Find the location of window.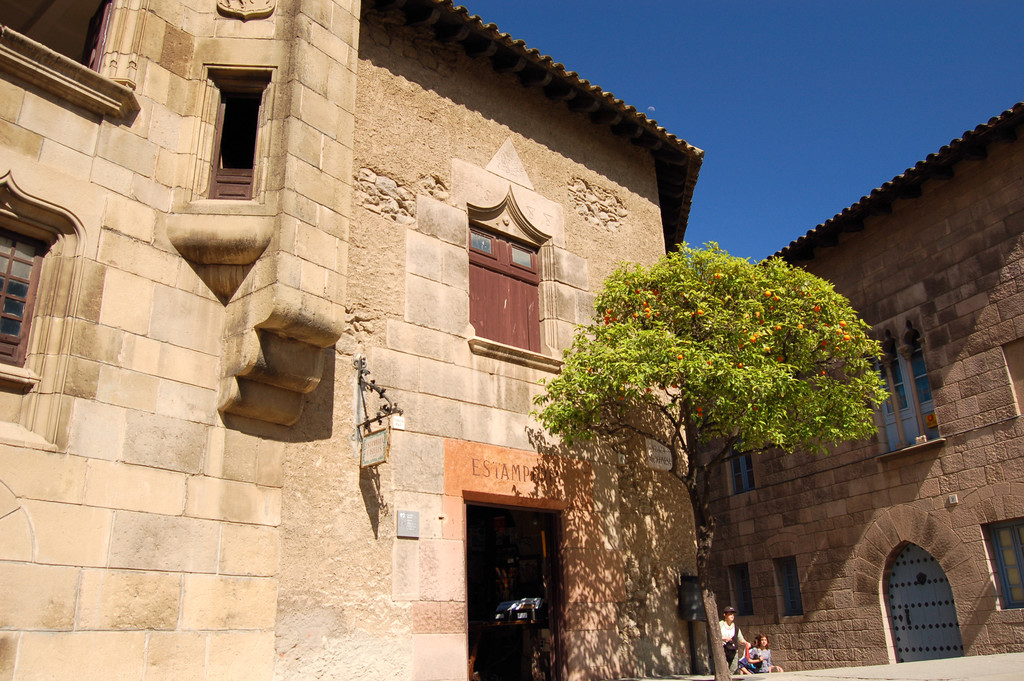
Location: l=724, t=438, r=760, b=496.
